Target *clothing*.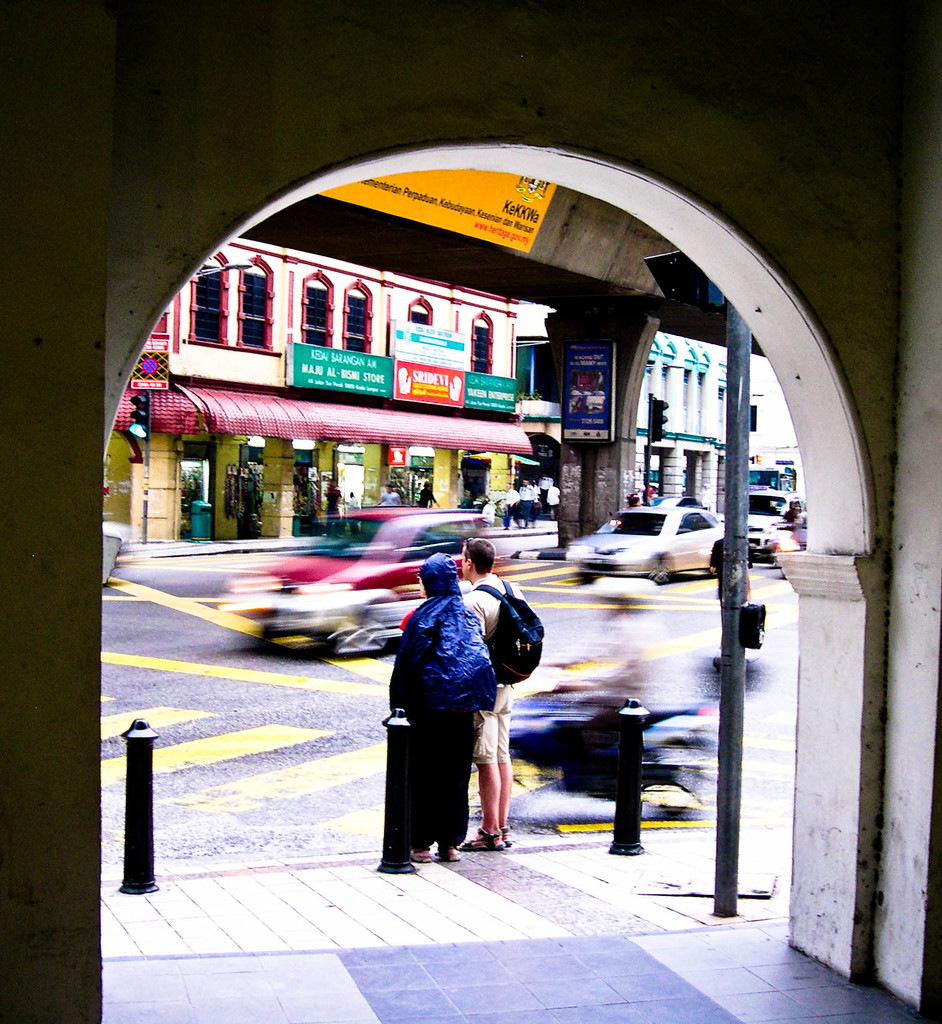
Target region: [358,570,505,853].
